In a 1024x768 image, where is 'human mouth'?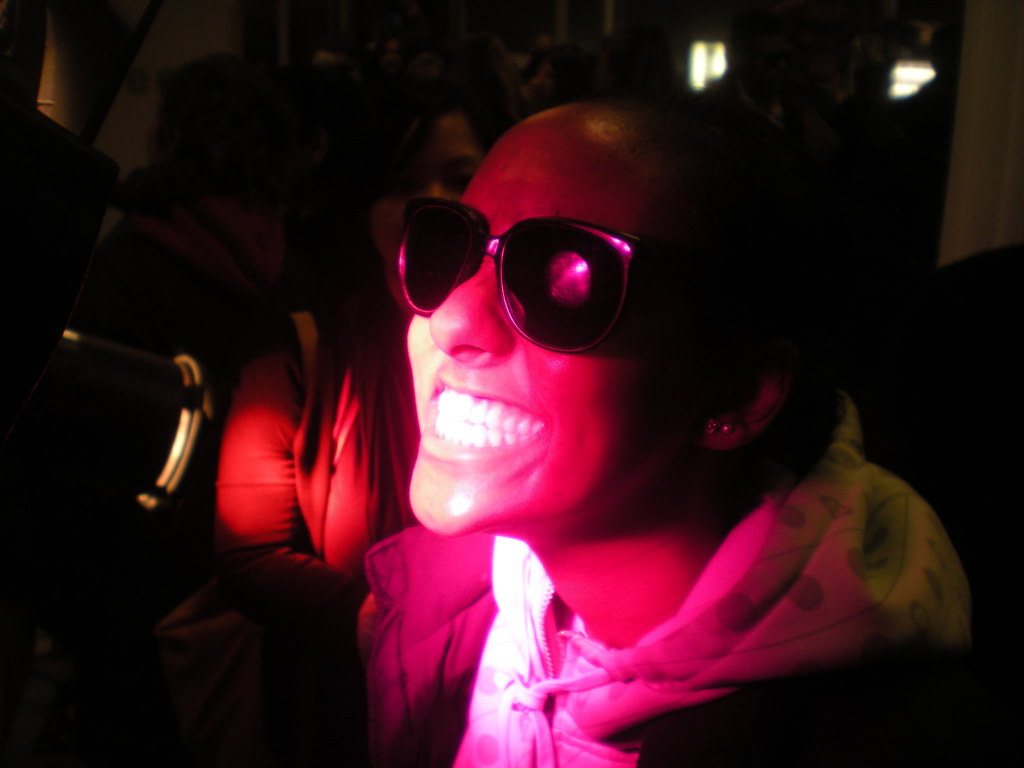
413/372/562/481.
